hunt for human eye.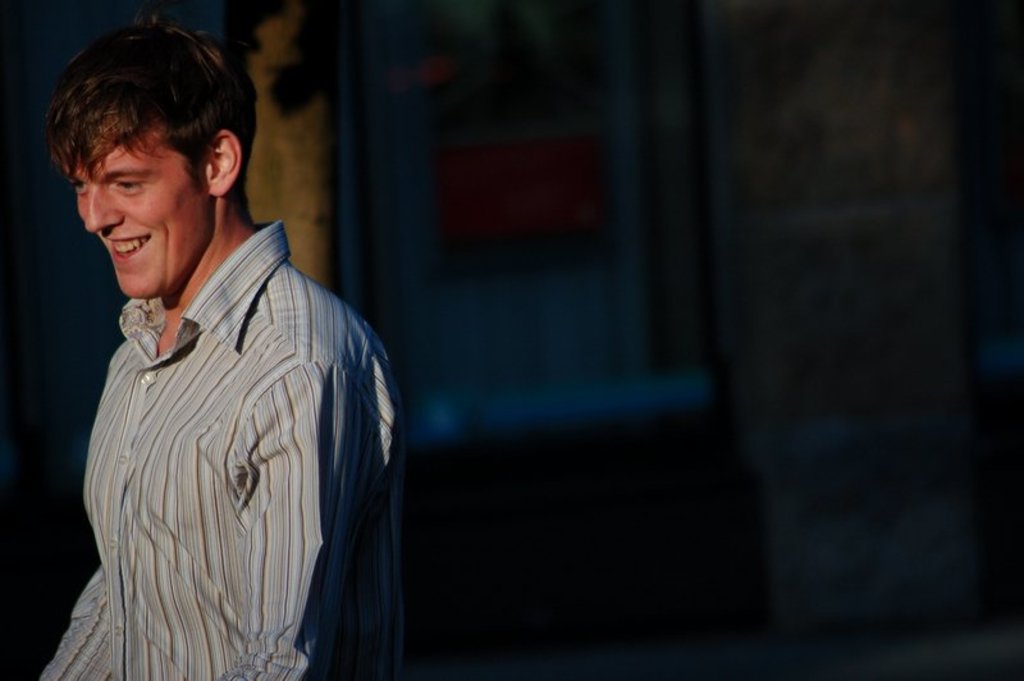
Hunted down at <bbox>73, 179, 92, 198</bbox>.
